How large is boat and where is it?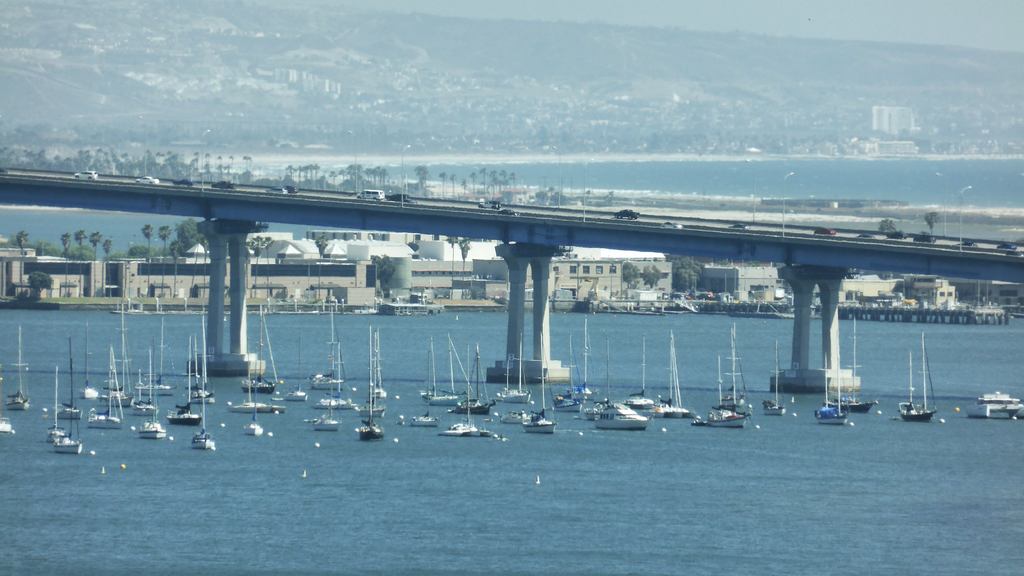
Bounding box: (x1=713, y1=329, x2=751, y2=415).
